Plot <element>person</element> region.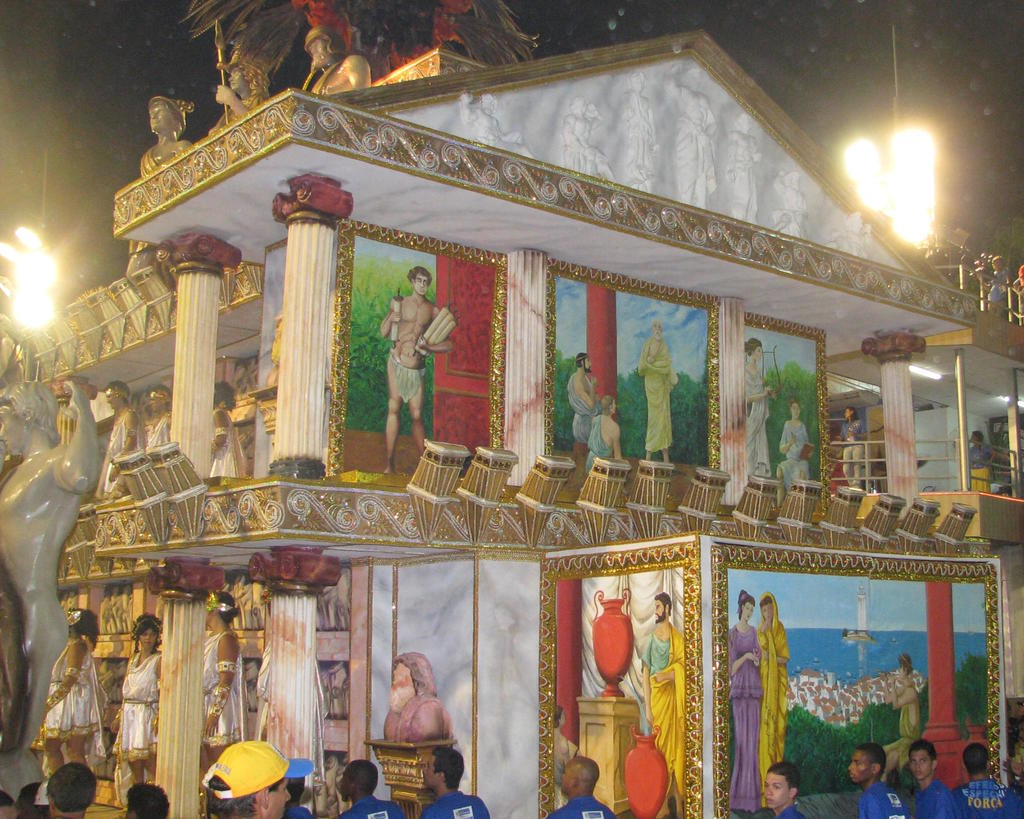
Plotted at 638,314,693,463.
